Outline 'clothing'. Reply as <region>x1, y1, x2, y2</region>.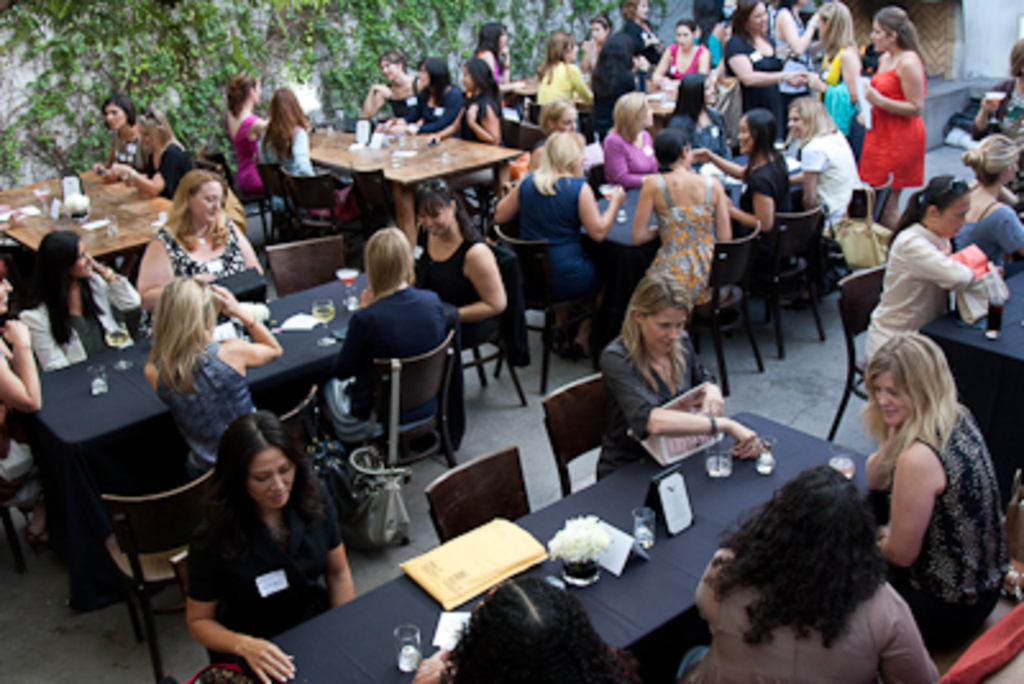
<region>737, 151, 791, 259</region>.
